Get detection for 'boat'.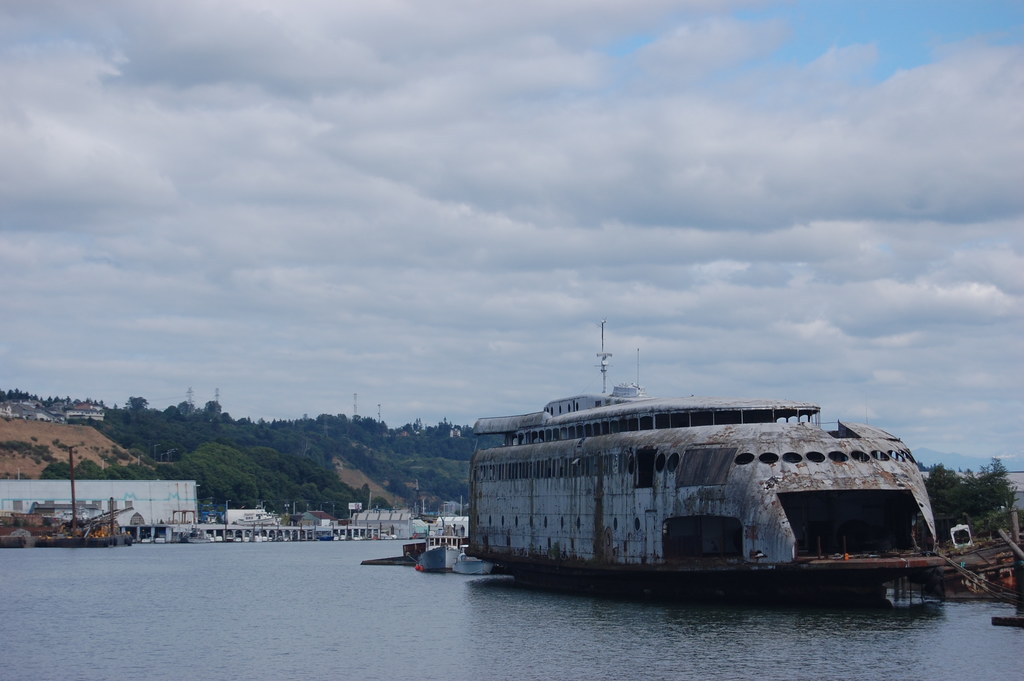
Detection: [452,547,500,576].
